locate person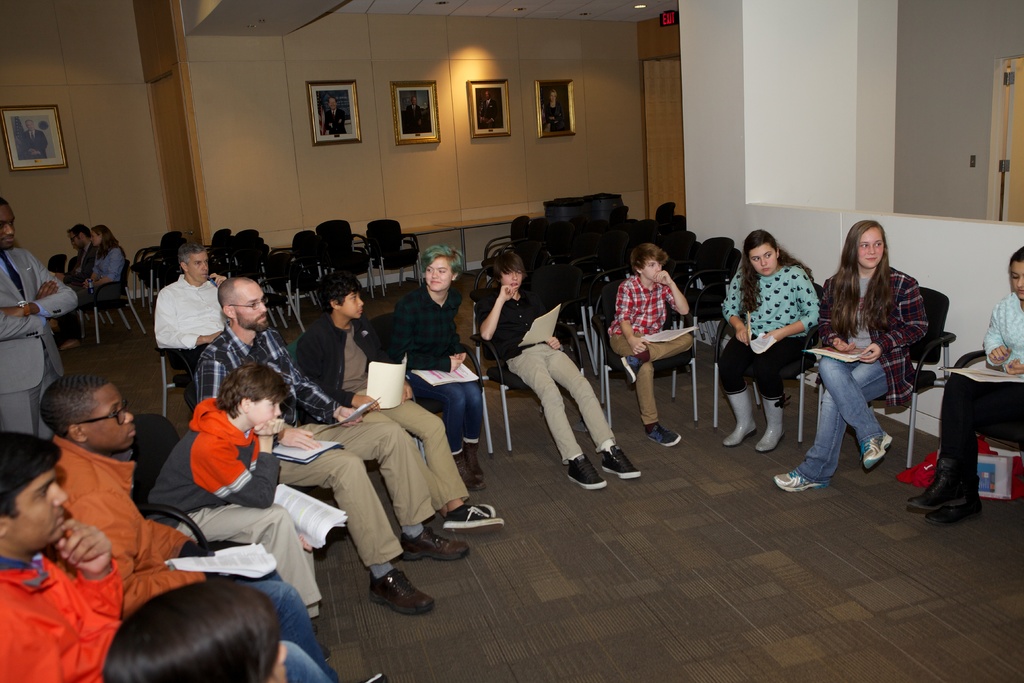
(903,241,1023,530)
